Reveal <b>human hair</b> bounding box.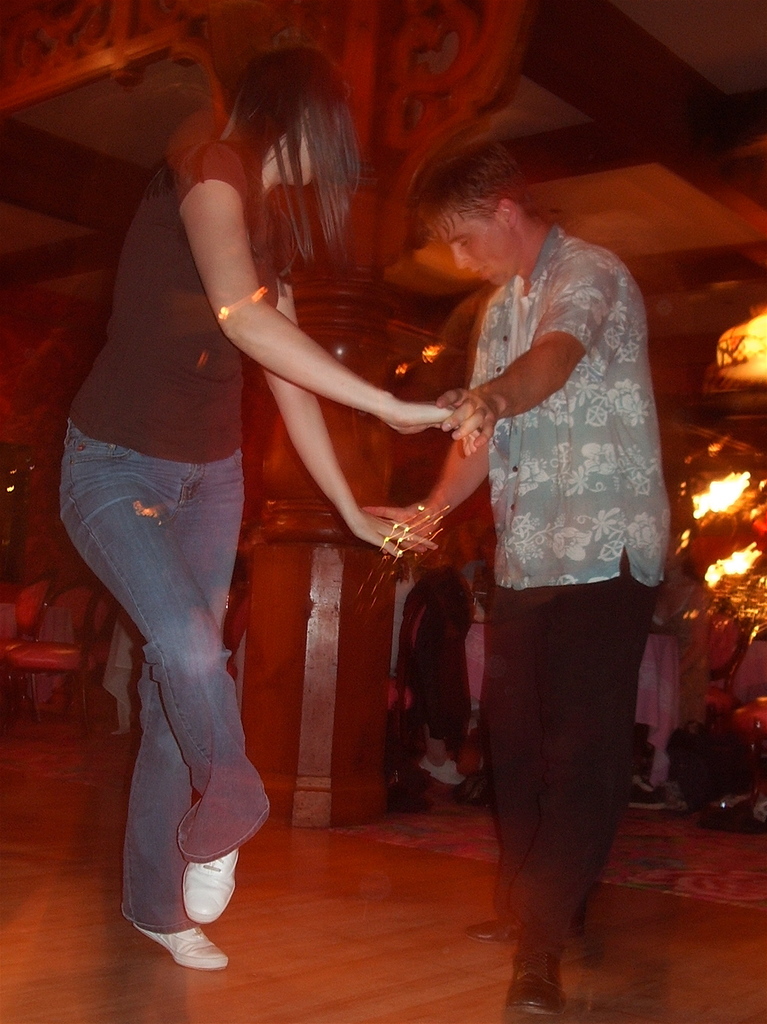
Revealed: x1=394 y1=141 x2=528 y2=264.
